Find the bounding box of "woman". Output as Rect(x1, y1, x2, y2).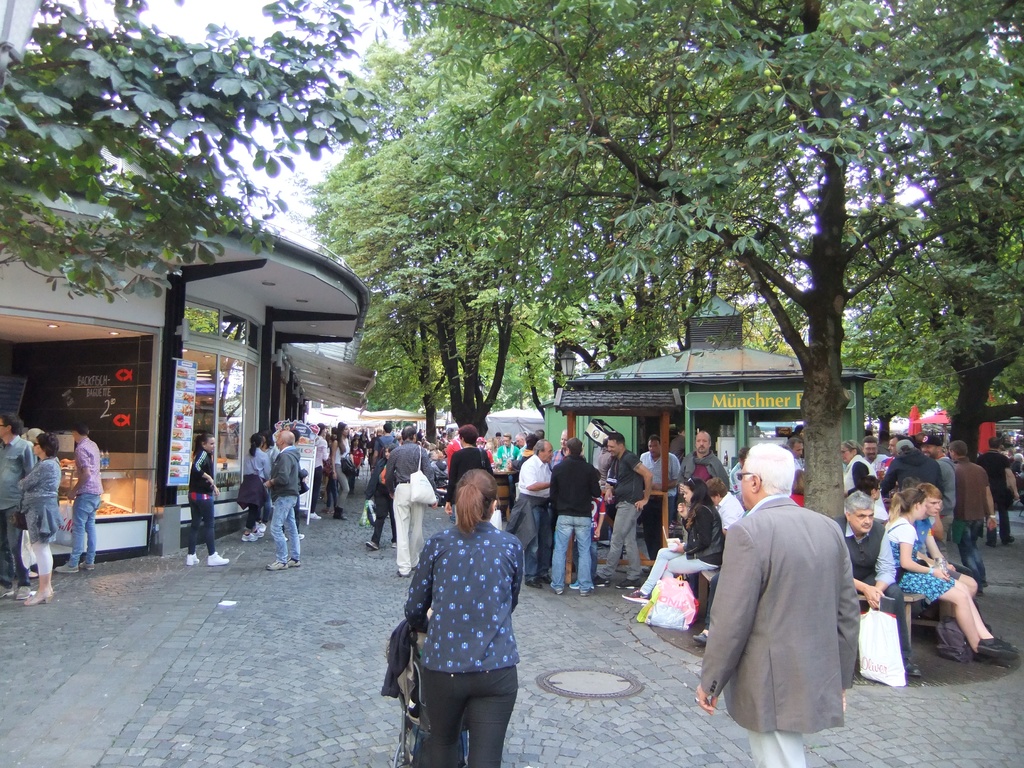
Rect(246, 435, 273, 545).
